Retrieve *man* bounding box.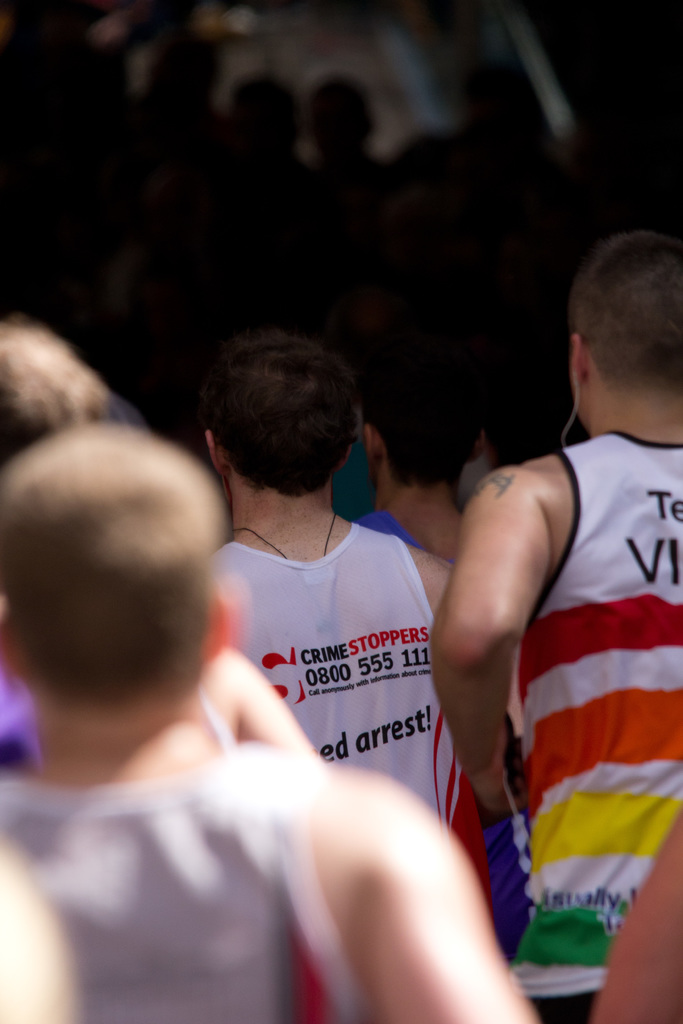
Bounding box: [left=423, top=225, right=682, bottom=1023].
